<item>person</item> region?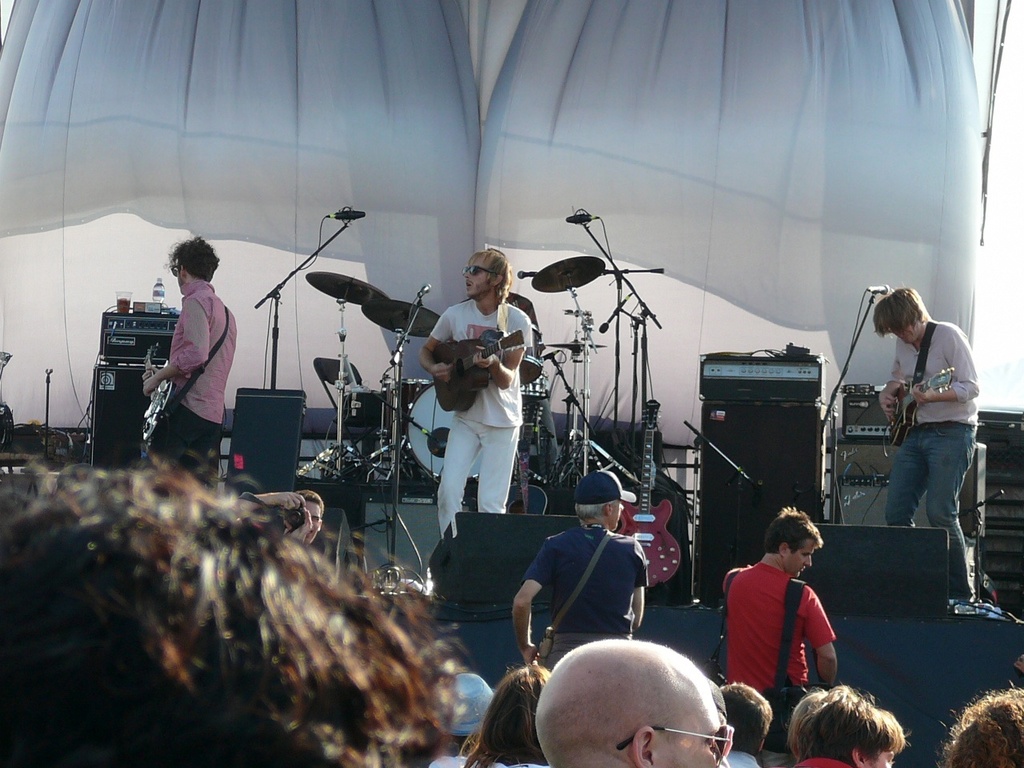
select_region(871, 287, 974, 602)
